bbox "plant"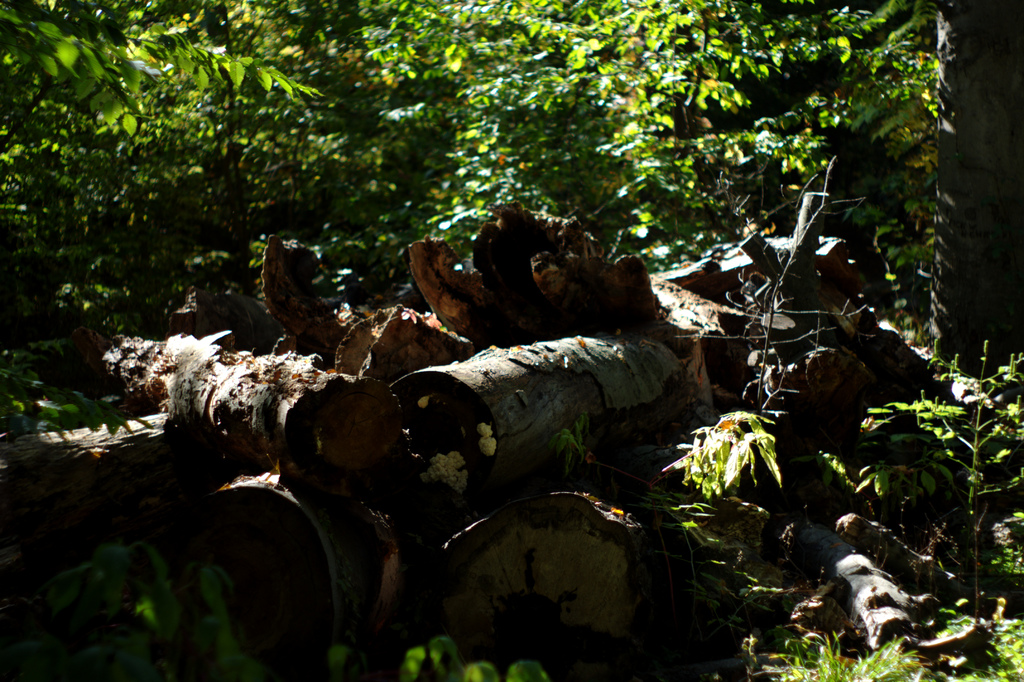
crop(375, 639, 544, 681)
